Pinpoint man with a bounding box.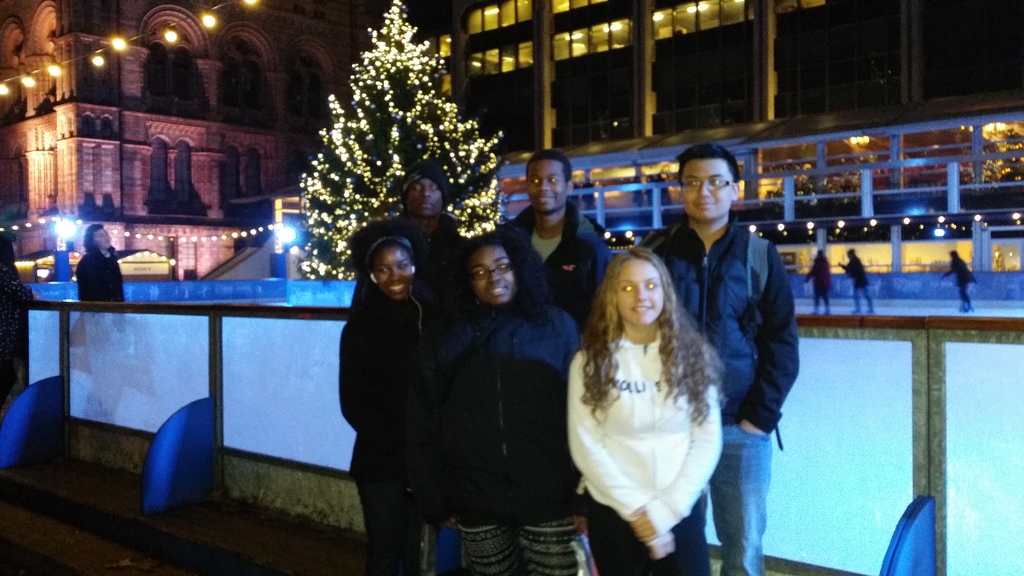
[left=493, top=150, right=613, bottom=348].
